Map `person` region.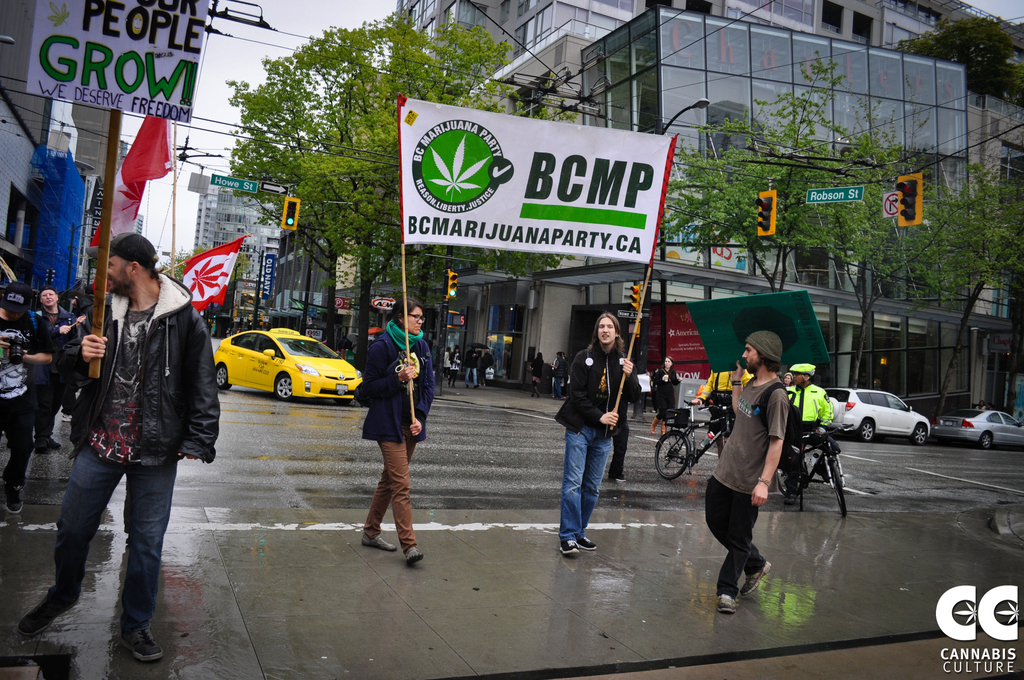
Mapped to [648,353,685,437].
